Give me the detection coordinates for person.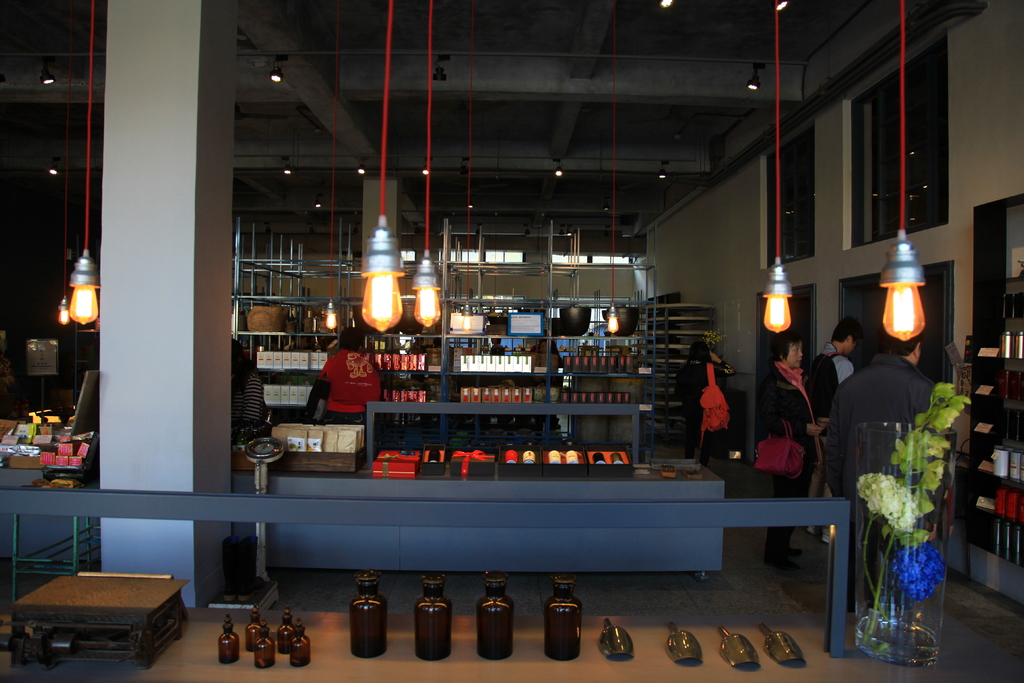
{"x1": 216, "y1": 331, "x2": 264, "y2": 468}.
